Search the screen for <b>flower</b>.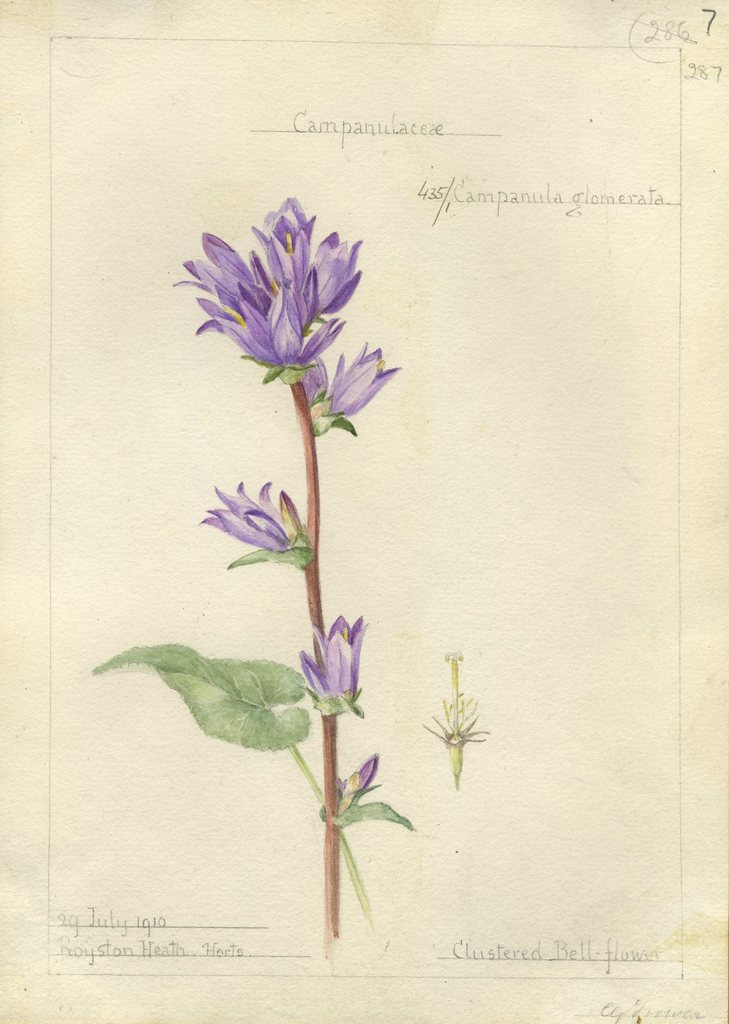
Found at [298, 333, 403, 435].
